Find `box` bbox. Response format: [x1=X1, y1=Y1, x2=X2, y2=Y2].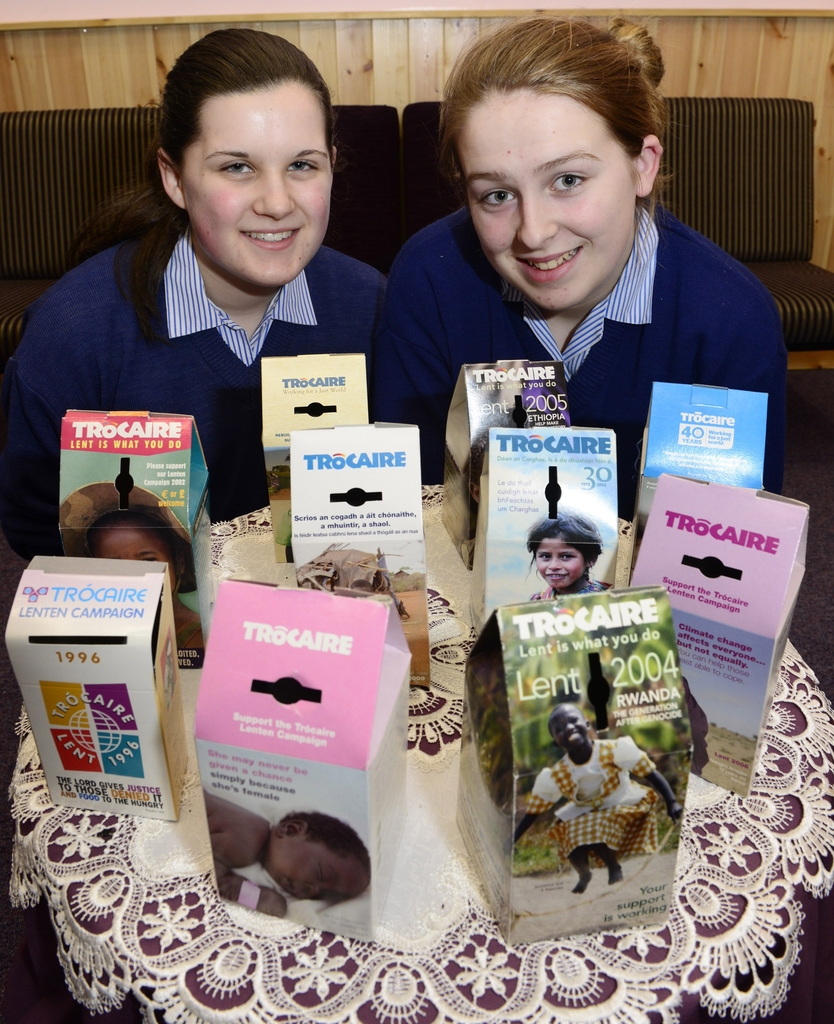
[x1=60, y1=412, x2=217, y2=668].
